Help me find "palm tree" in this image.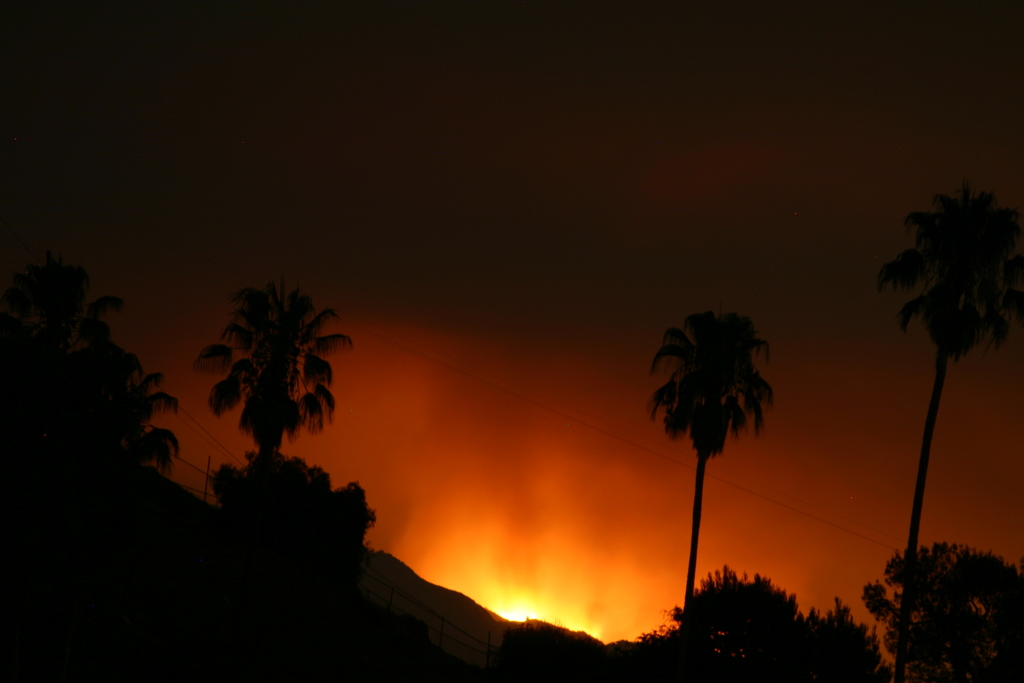
Found it: x1=38 y1=292 x2=166 y2=509.
